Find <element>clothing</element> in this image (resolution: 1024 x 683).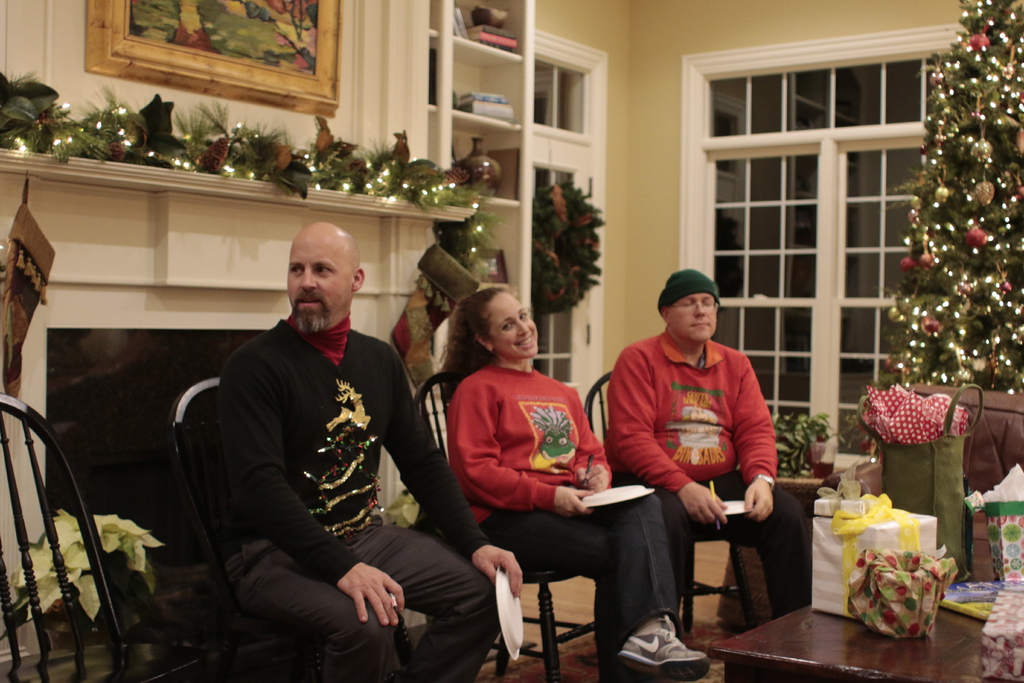
pyautogui.locateOnScreen(206, 309, 500, 682).
